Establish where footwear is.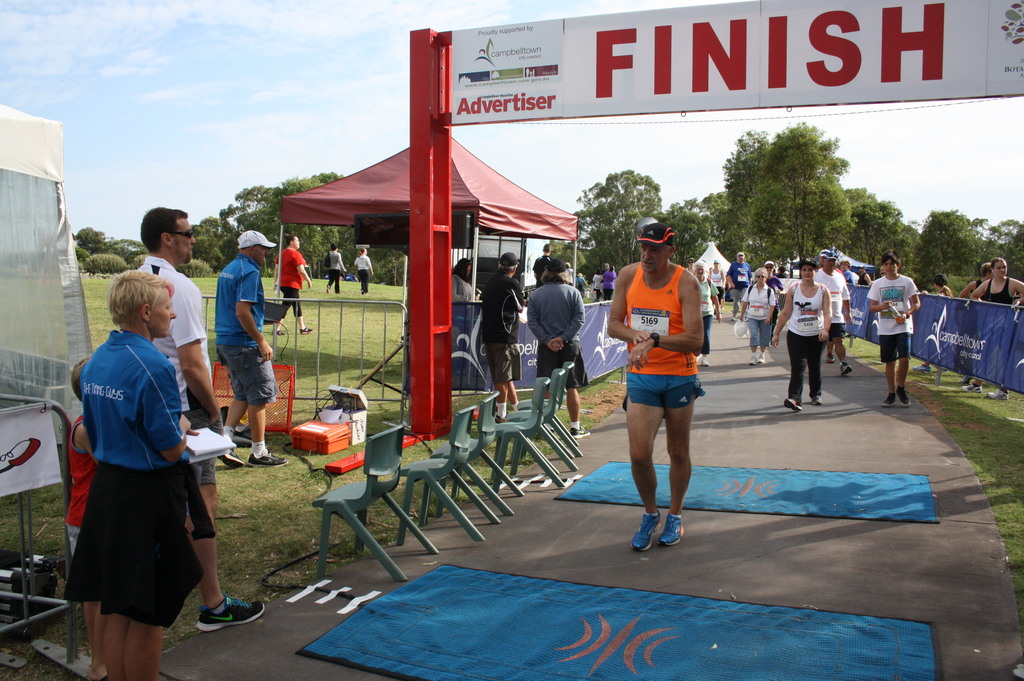
Established at (269, 325, 283, 336).
